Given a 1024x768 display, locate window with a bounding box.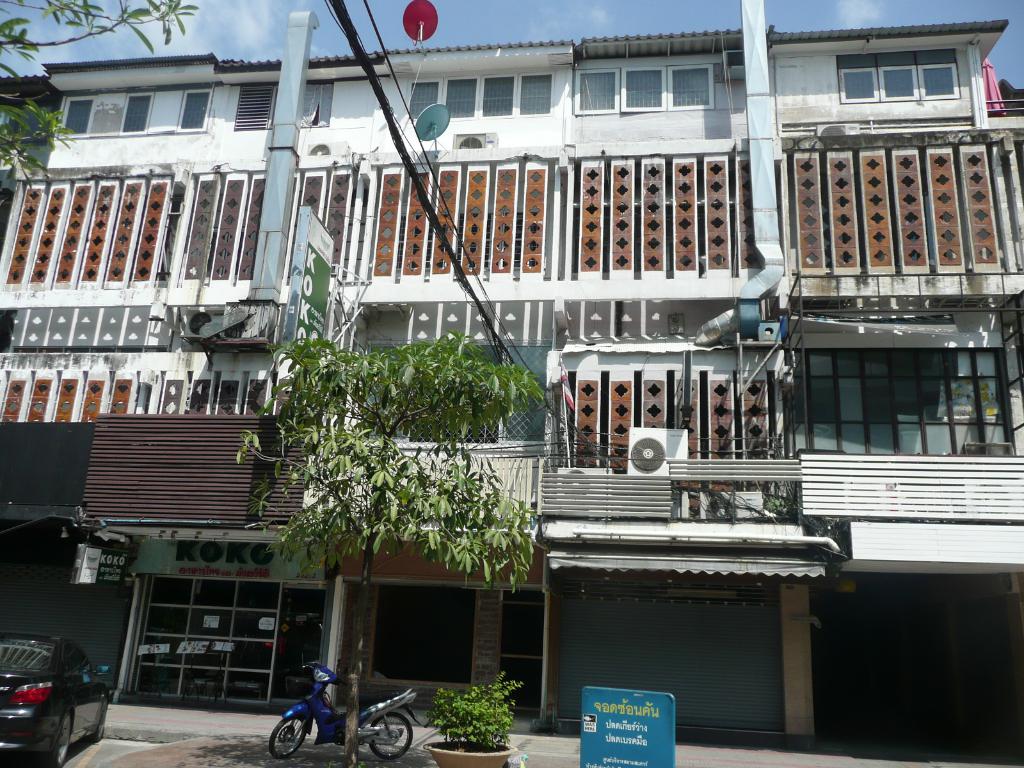
Located: 836:50:961:106.
